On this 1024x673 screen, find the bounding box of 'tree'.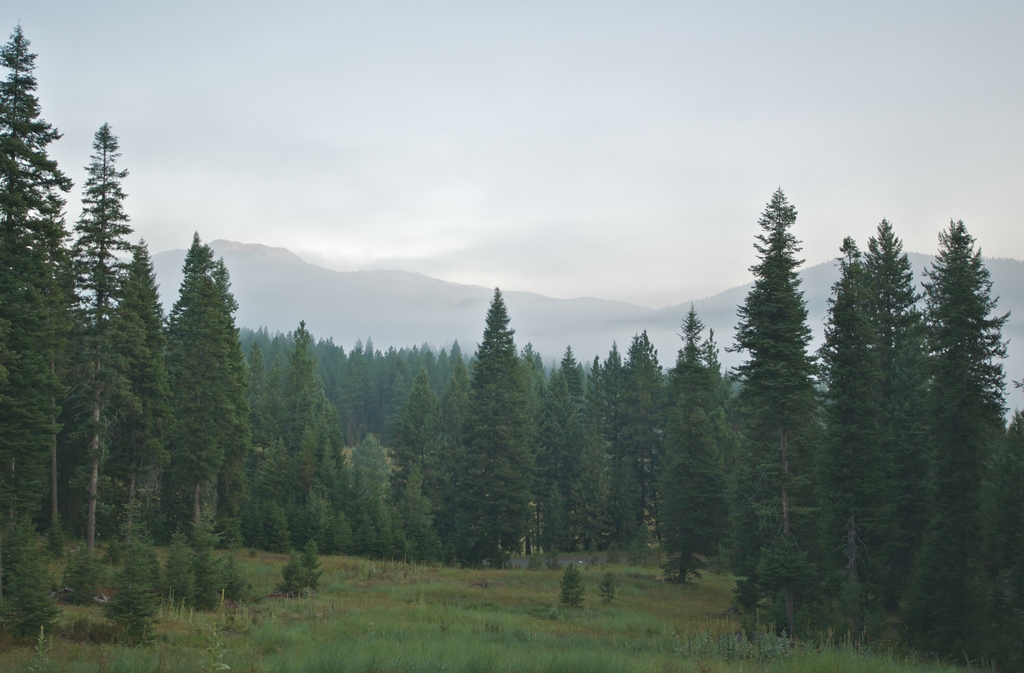
Bounding box: rect(920, 219, 1018, 639).
